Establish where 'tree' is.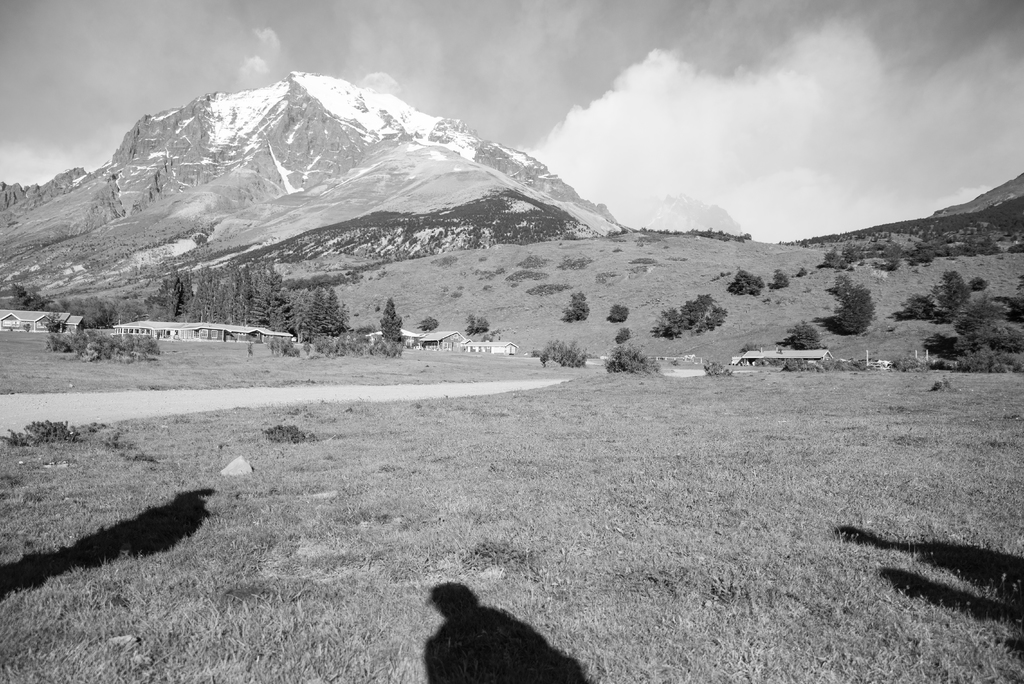
Established at detection(612, 305, 628, 321).
